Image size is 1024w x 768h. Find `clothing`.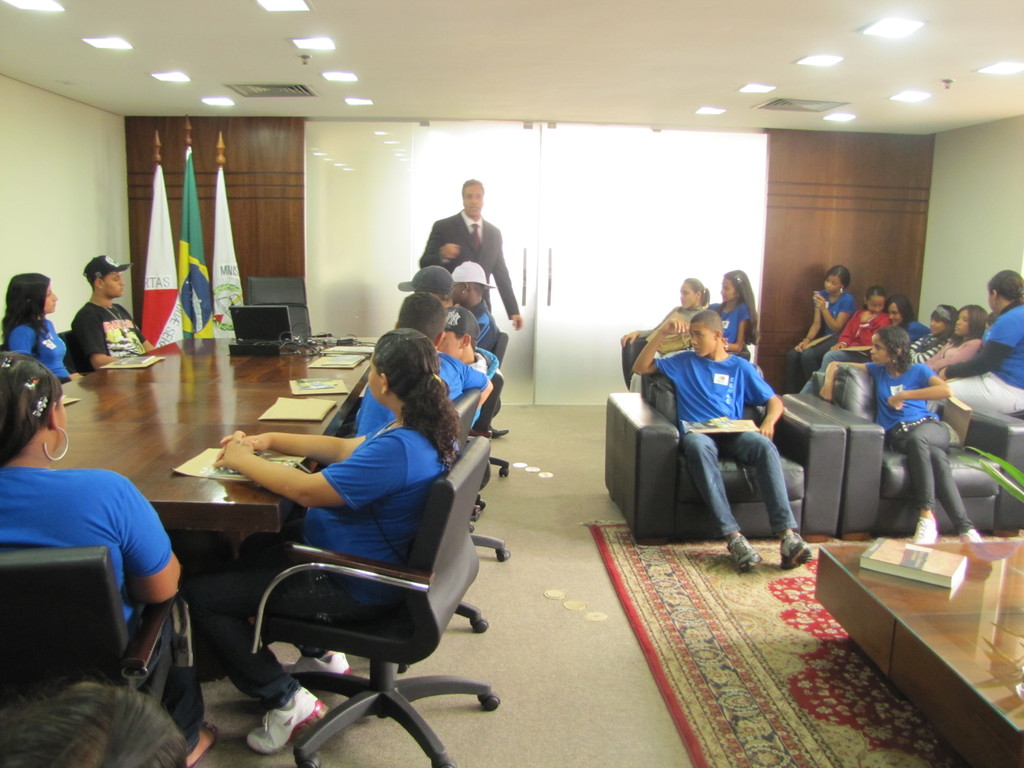
x1=792 y1=292 x2=850 y2=380.
